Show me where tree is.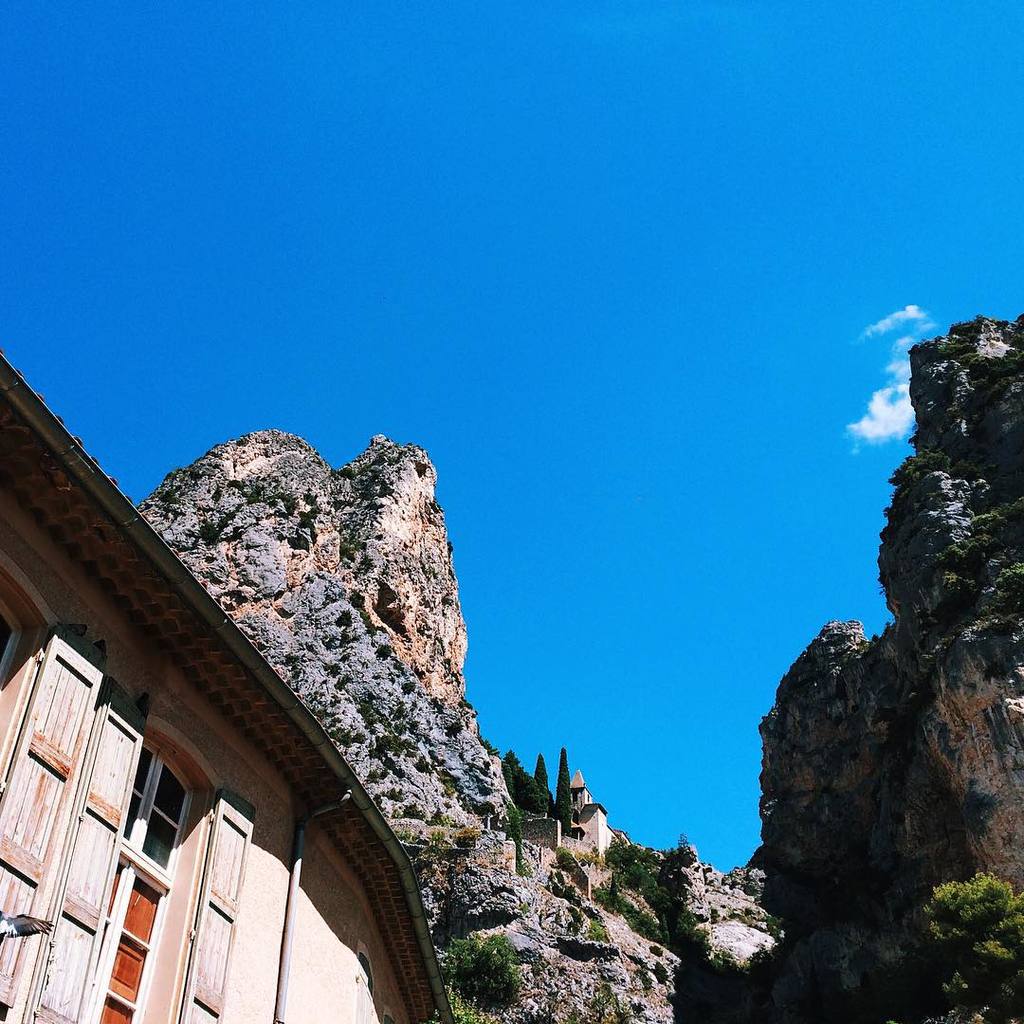
tree is at BBox(533, 758, 545, 781).
